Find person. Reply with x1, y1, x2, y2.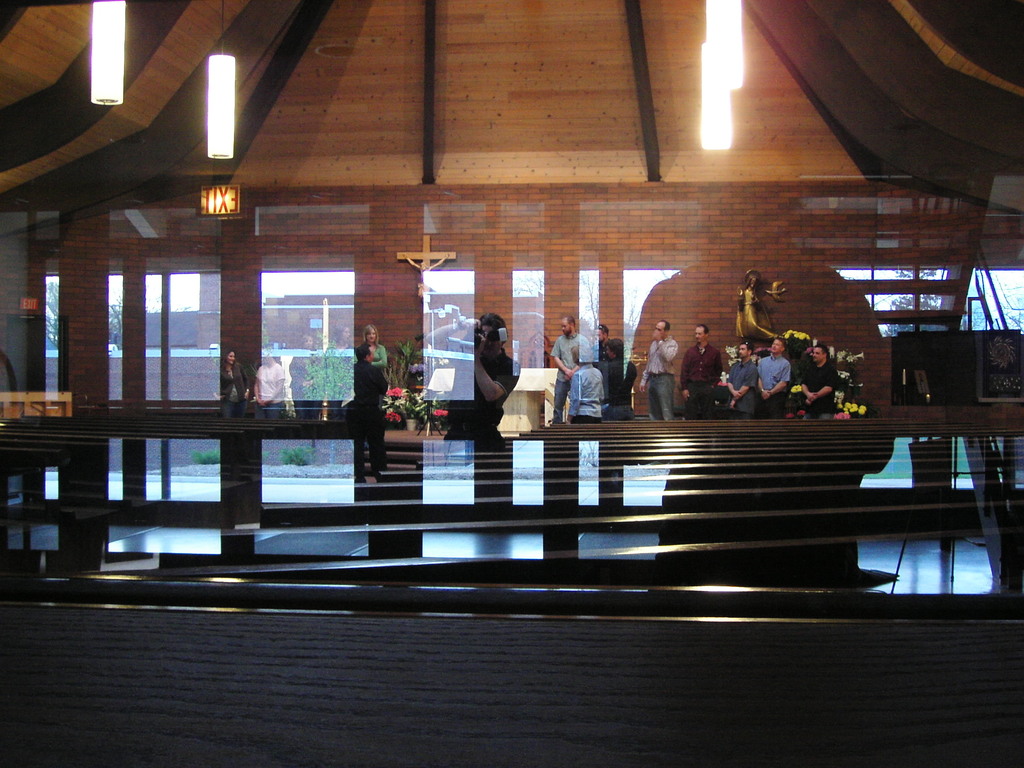
564, 345, 602, 418.
